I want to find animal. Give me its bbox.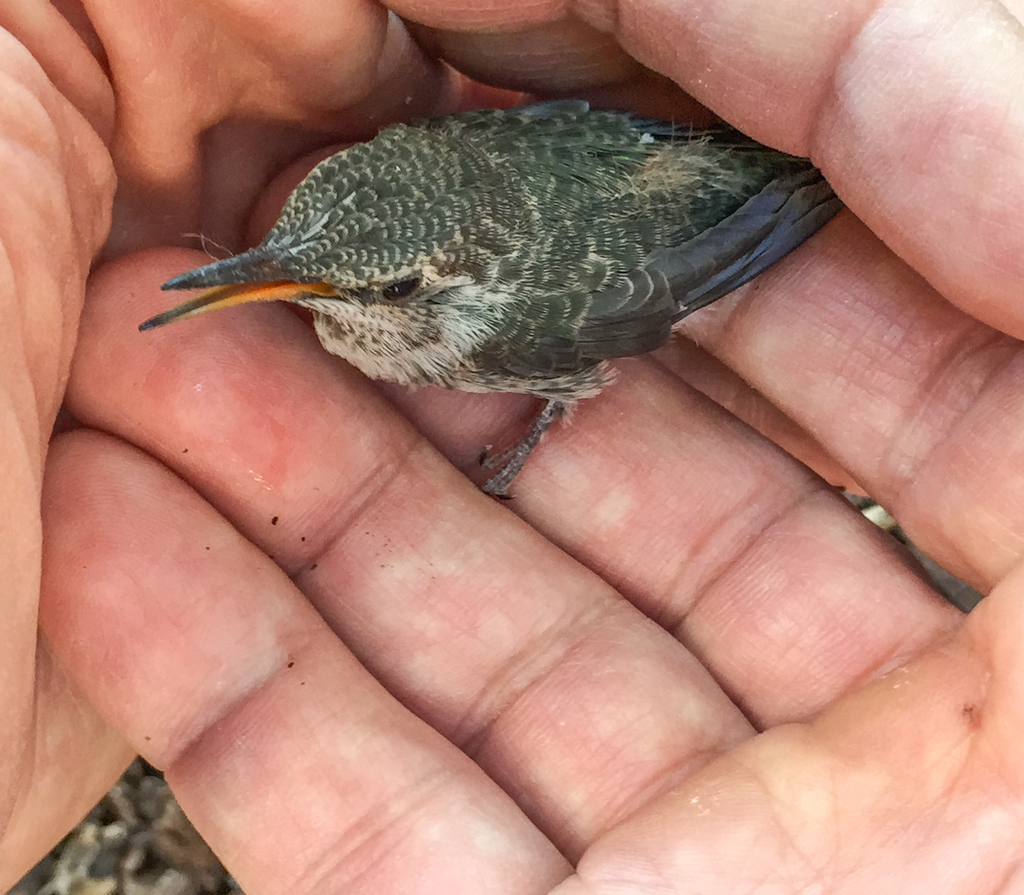
(left=141, top=111, right=825, bottom=447).
